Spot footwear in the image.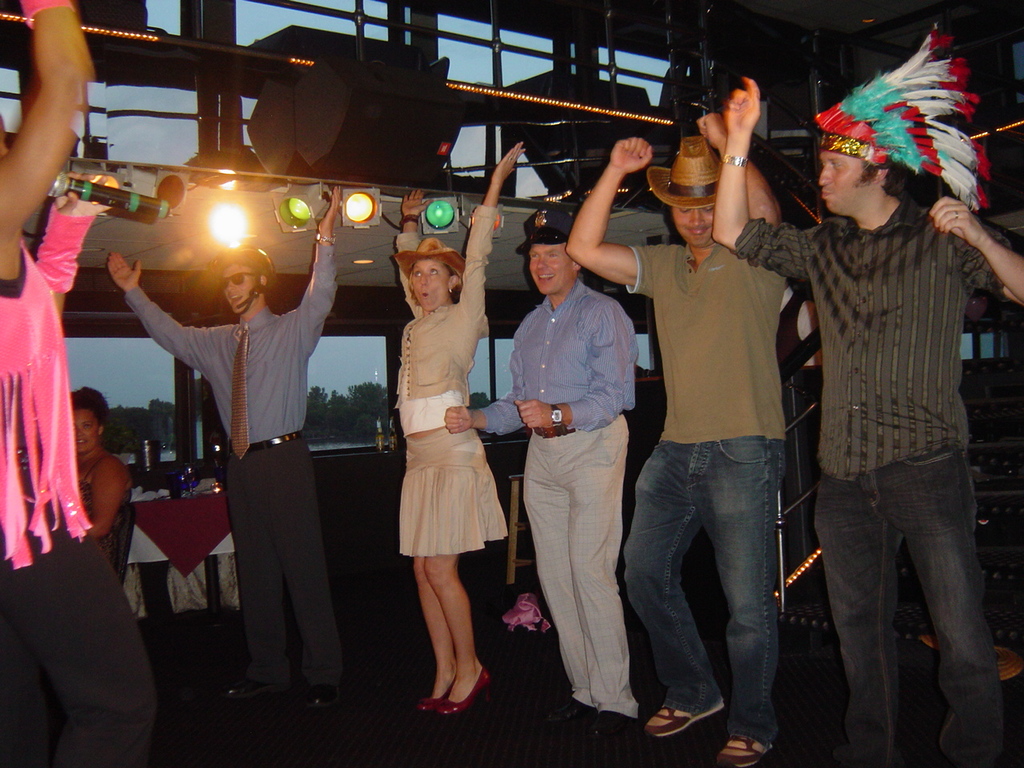
footwear found at select_region(226, 674, 279, 702).
